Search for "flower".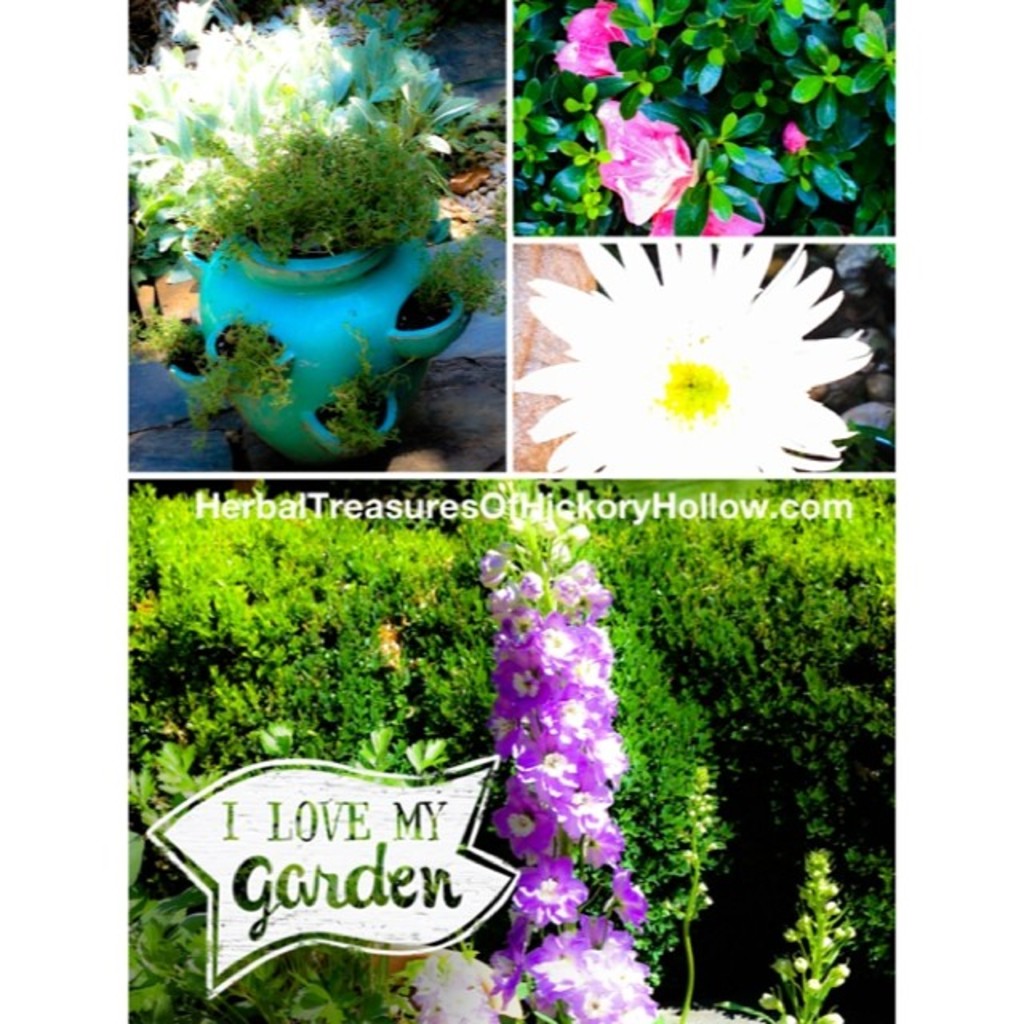
Found at left=782, top=128, right=808, bottom=157.
